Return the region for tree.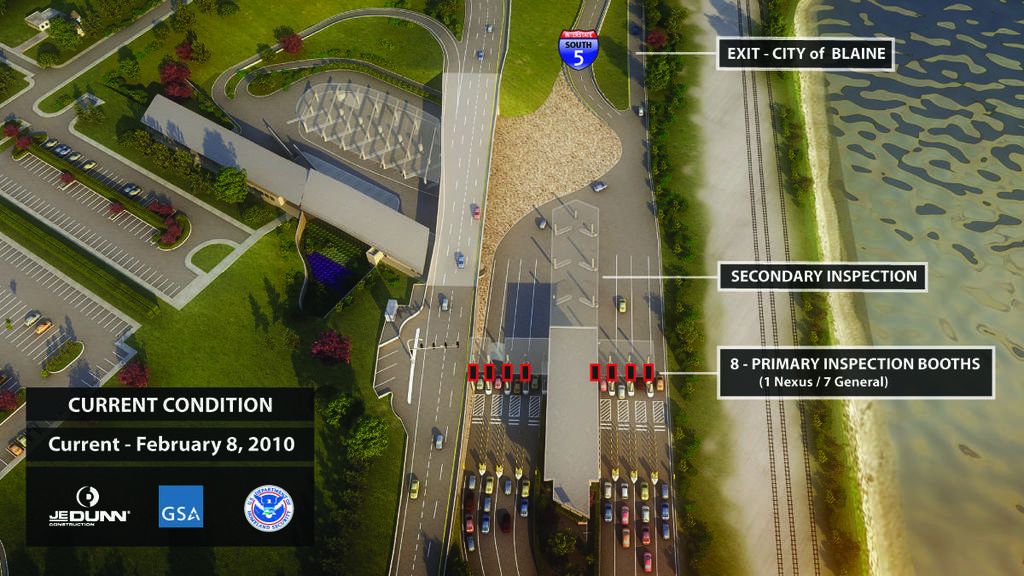
detection(547, 533, 578, 556).
